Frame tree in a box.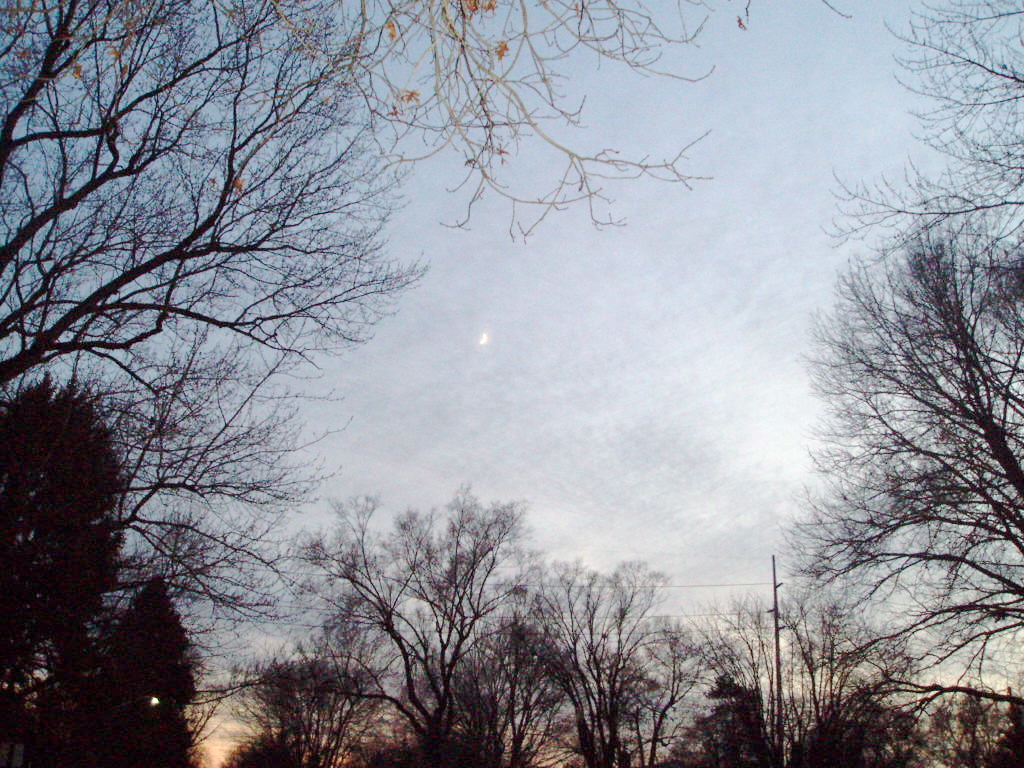
box=[0, 374, 125, 767].
